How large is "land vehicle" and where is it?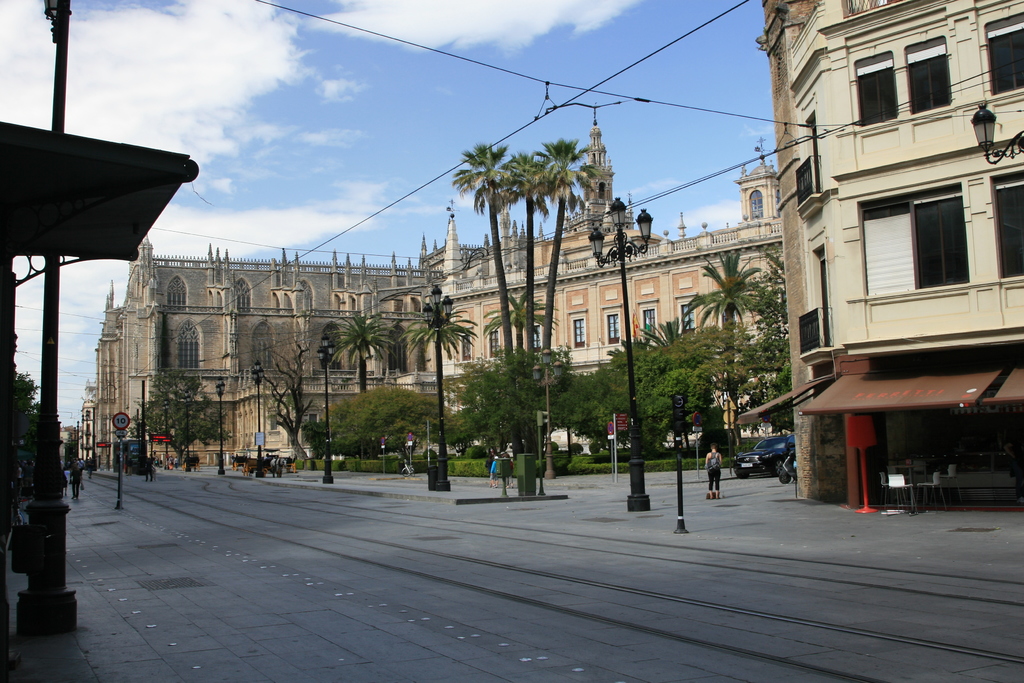
Bounding box: select_region(728, 436, 788, 479).
